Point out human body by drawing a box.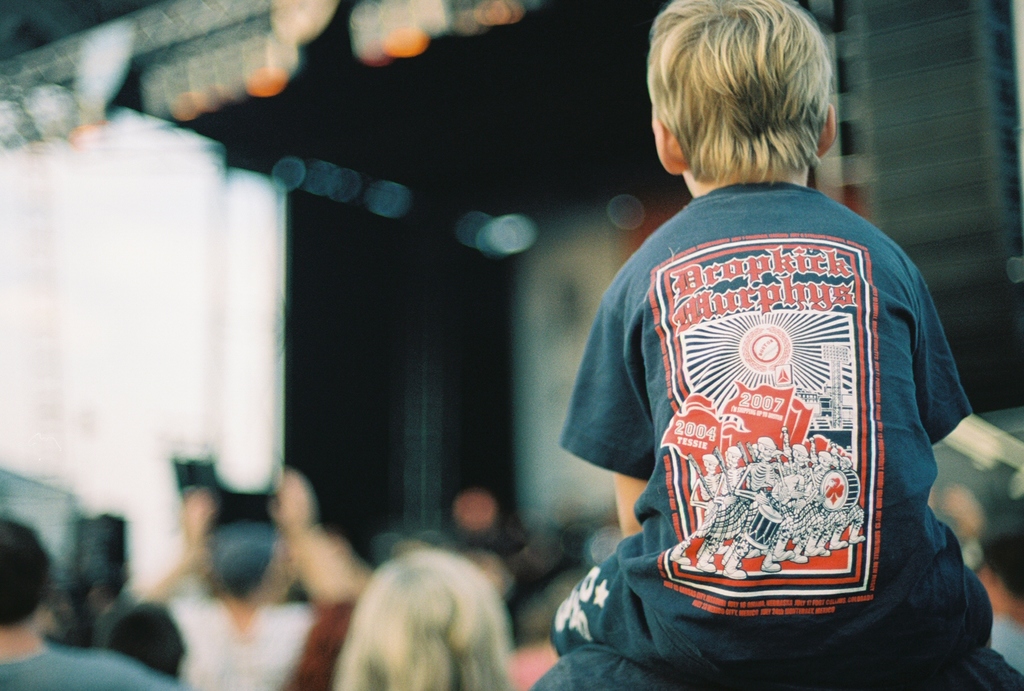
(x1=150, y1=481, x2=364, y2=690).
